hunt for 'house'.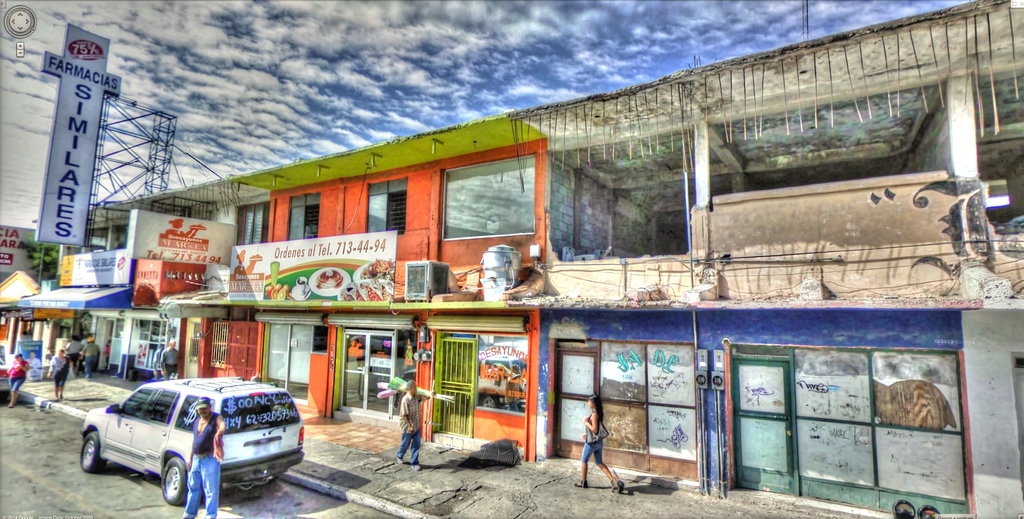
Hunted down at box=[209, 123, 554, 456].
